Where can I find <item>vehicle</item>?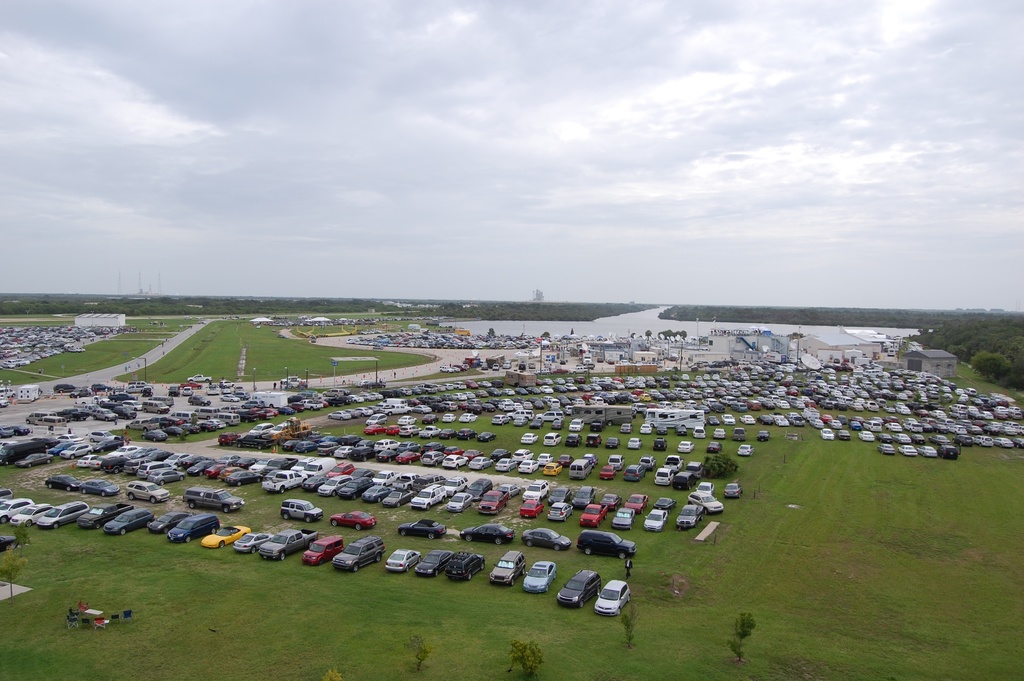
You can find it at [280, 498, 323, 524].
